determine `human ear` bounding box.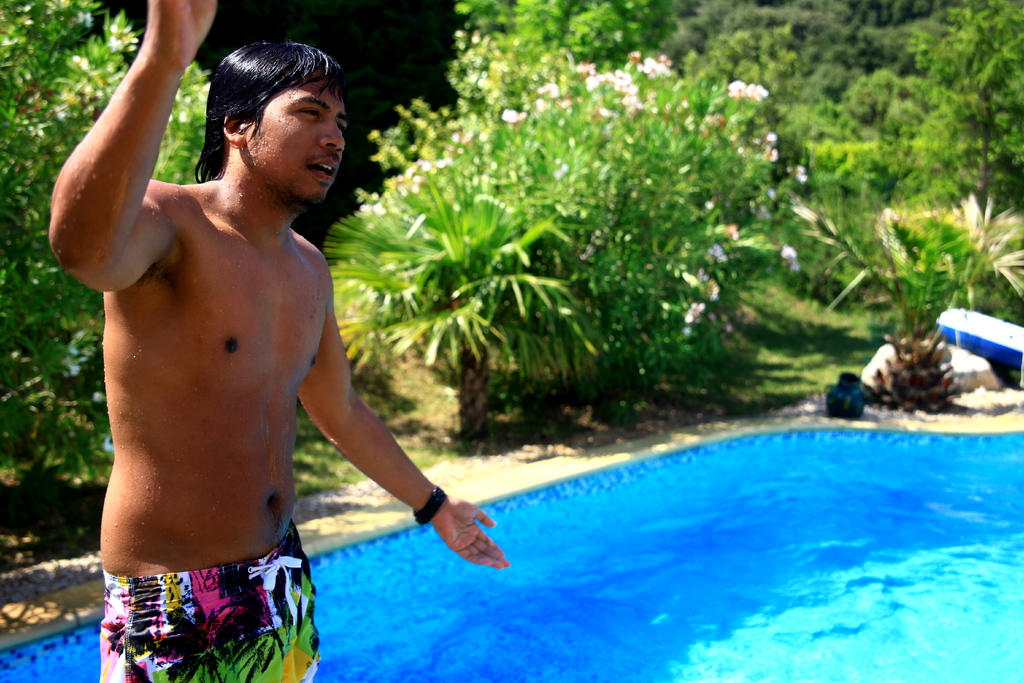
Determined: left=225, top=116, right=243, bottom=144.
